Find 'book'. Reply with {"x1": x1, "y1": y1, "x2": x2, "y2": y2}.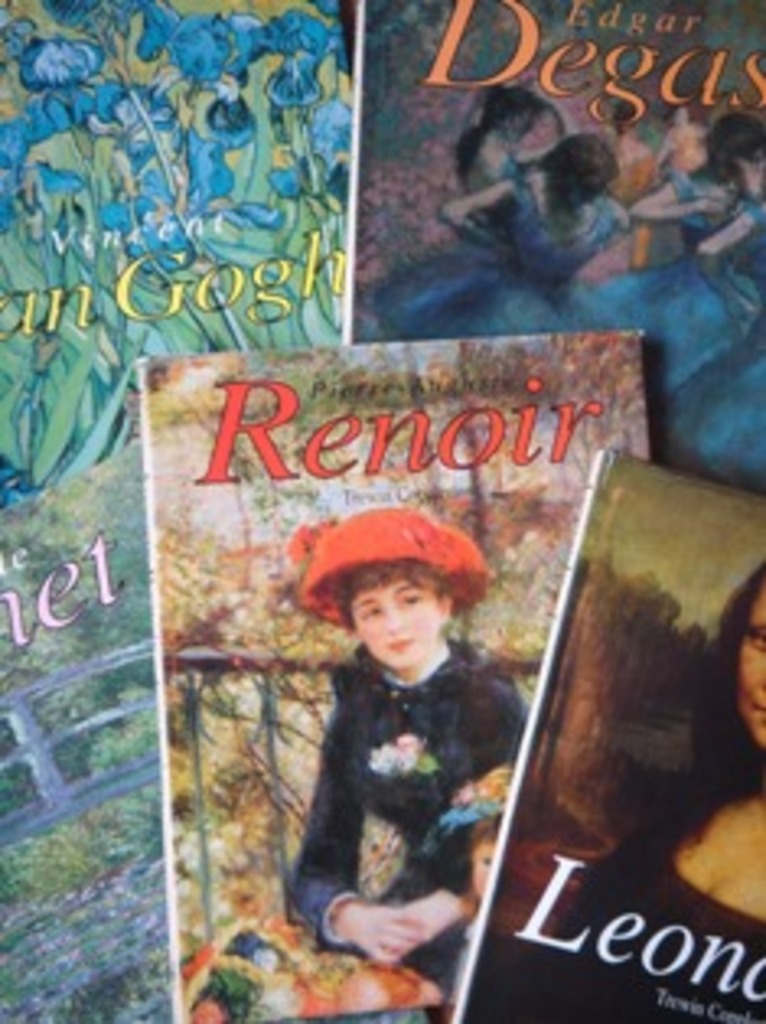
{"x1": 447, "y1": 444, "x2": 763, "y2": 1021}.
